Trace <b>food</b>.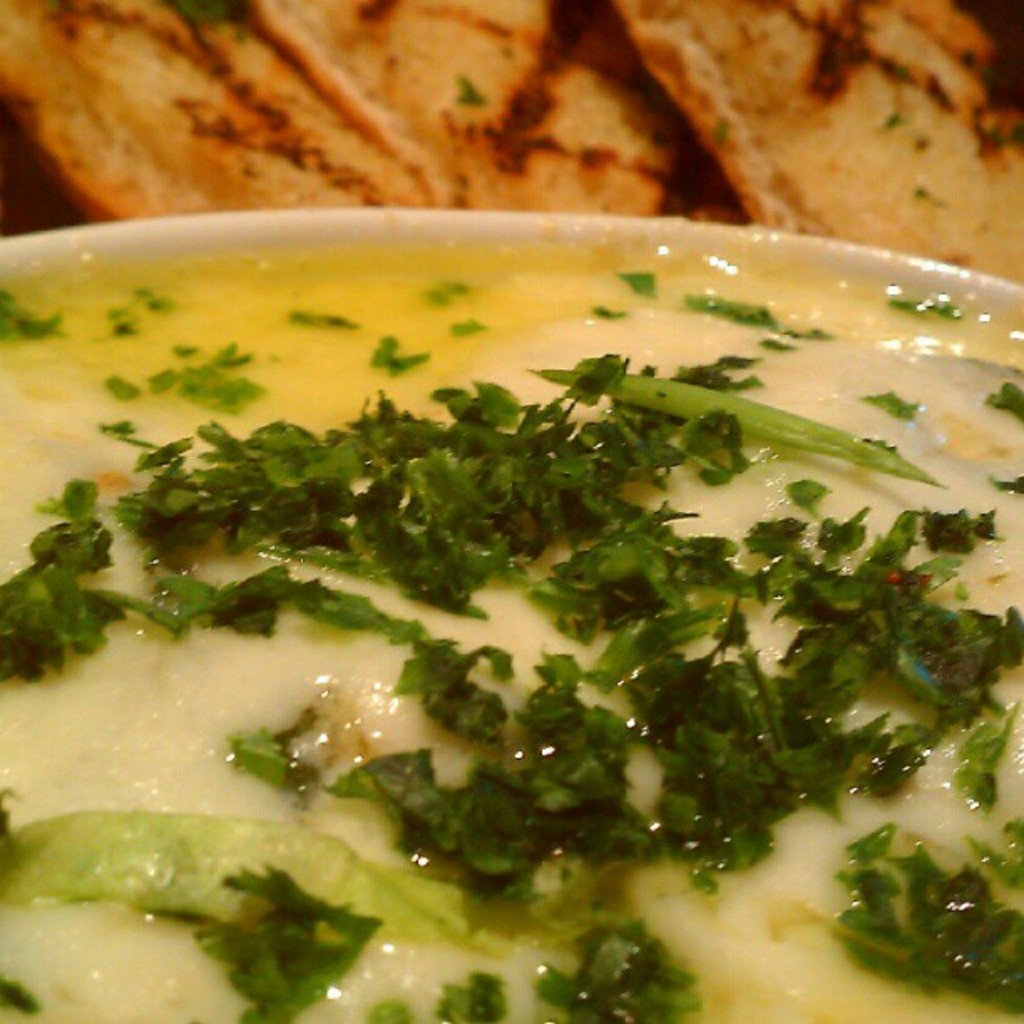
Traced to {"x1": 249, "y1": 0, "x2": 753, "y2": 219}.
